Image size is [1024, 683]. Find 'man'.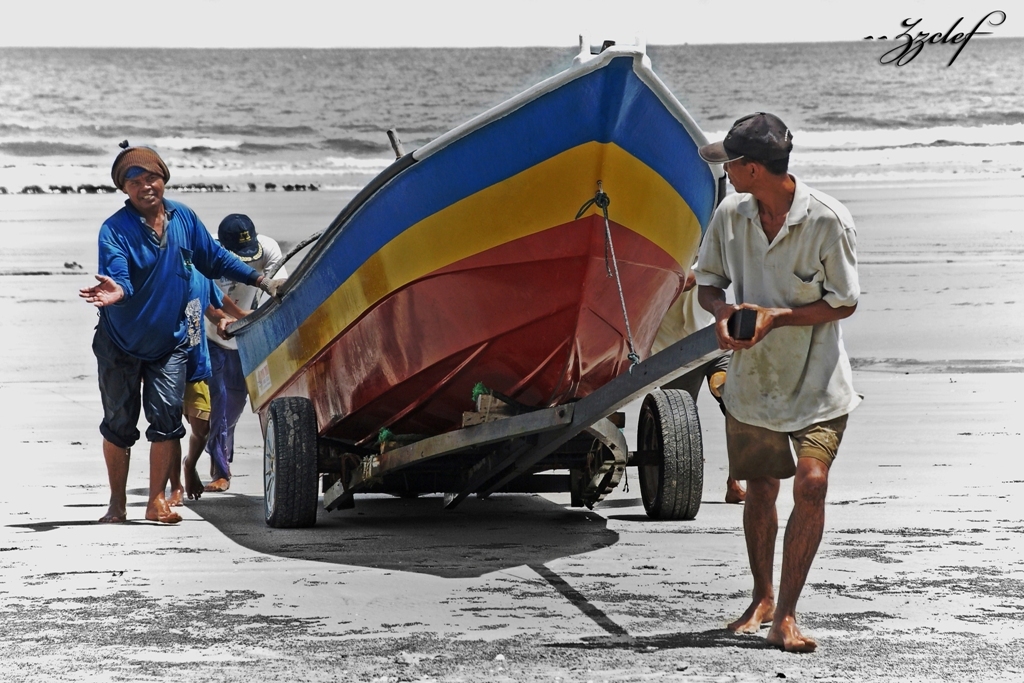
[688, 112, 860, 651].
